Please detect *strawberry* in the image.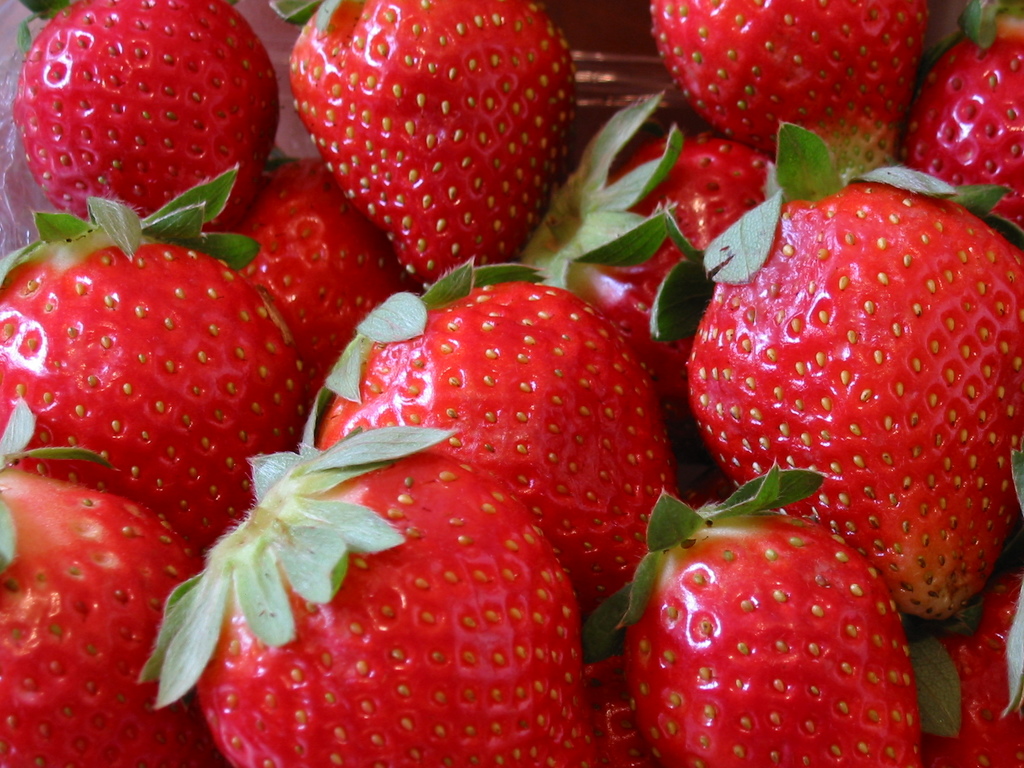
box=[13, 0, 282, 236].
